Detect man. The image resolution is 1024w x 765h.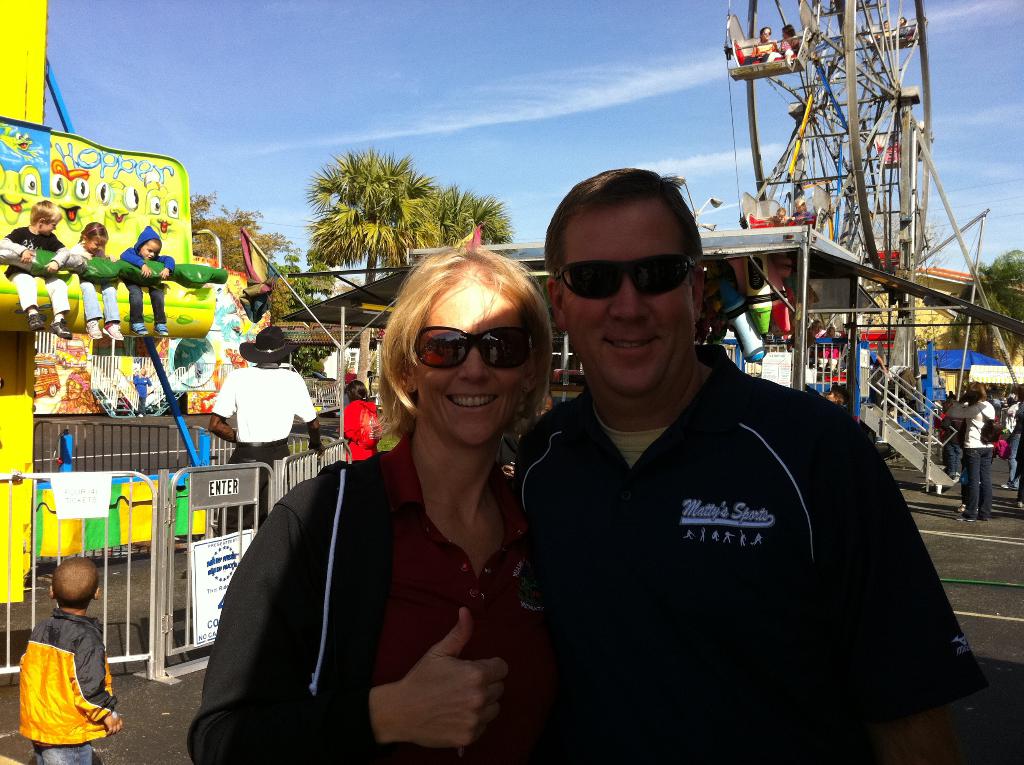
region(501, 184, 961, 752).
